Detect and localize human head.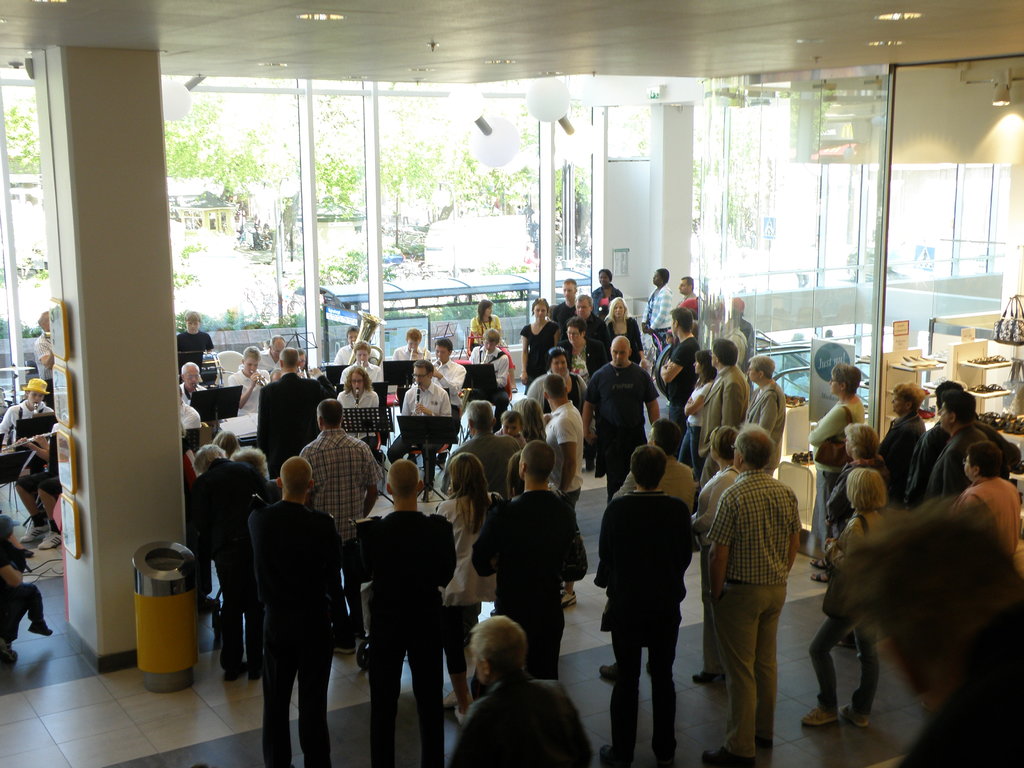
Localized at [x1=476, y1=299, x2=495, y2=319].
